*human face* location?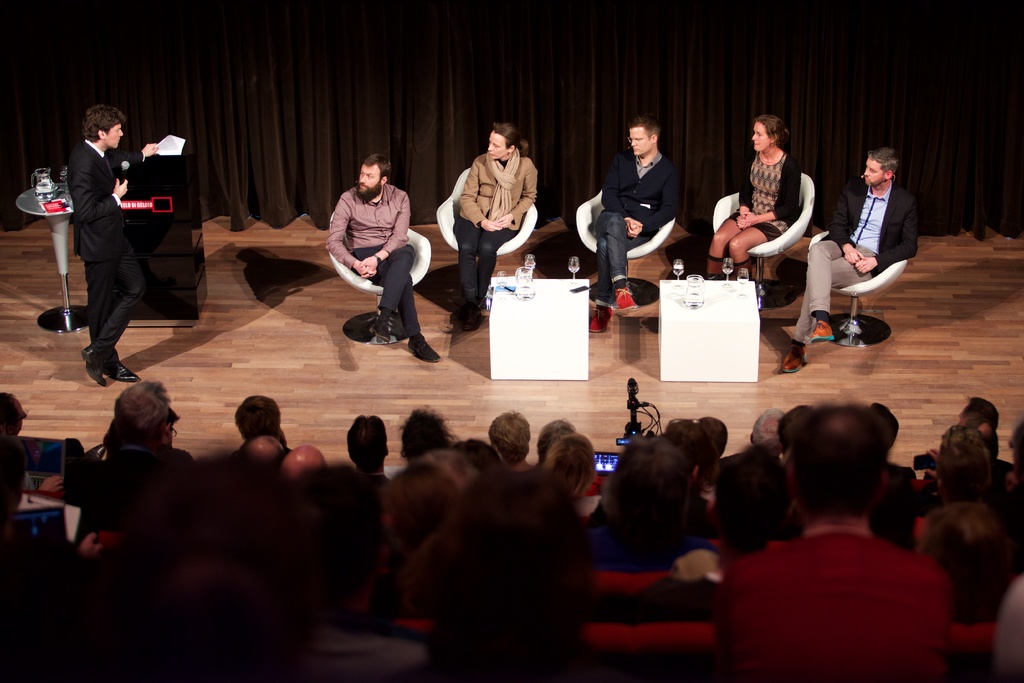
<bbox>486, 129, 508, 160</bbox>
